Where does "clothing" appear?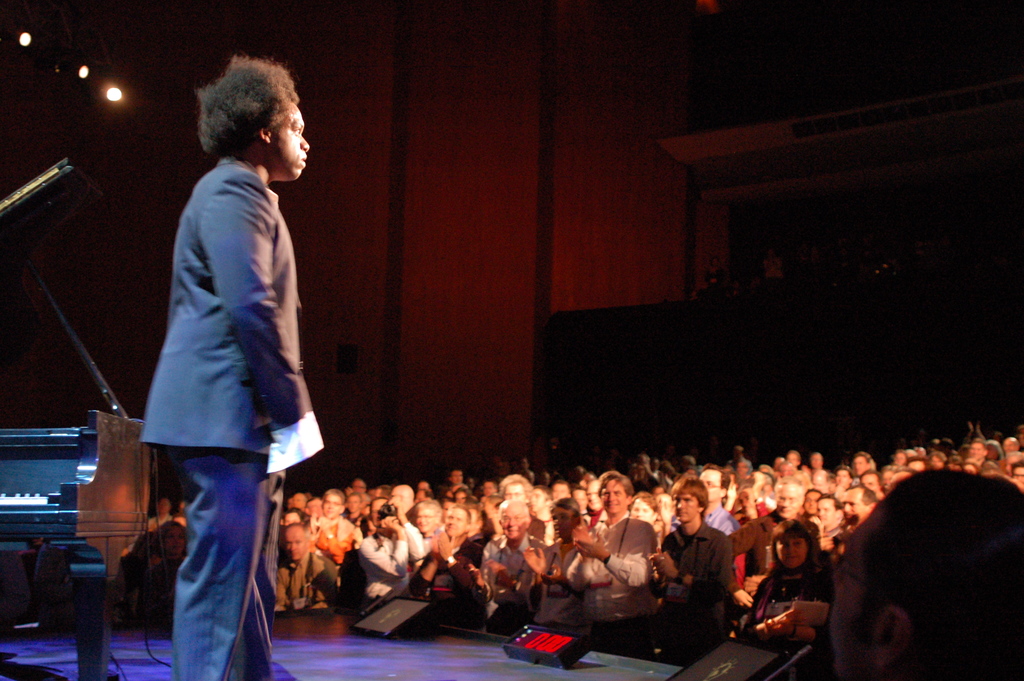
Appears at 134,149,300,675.
